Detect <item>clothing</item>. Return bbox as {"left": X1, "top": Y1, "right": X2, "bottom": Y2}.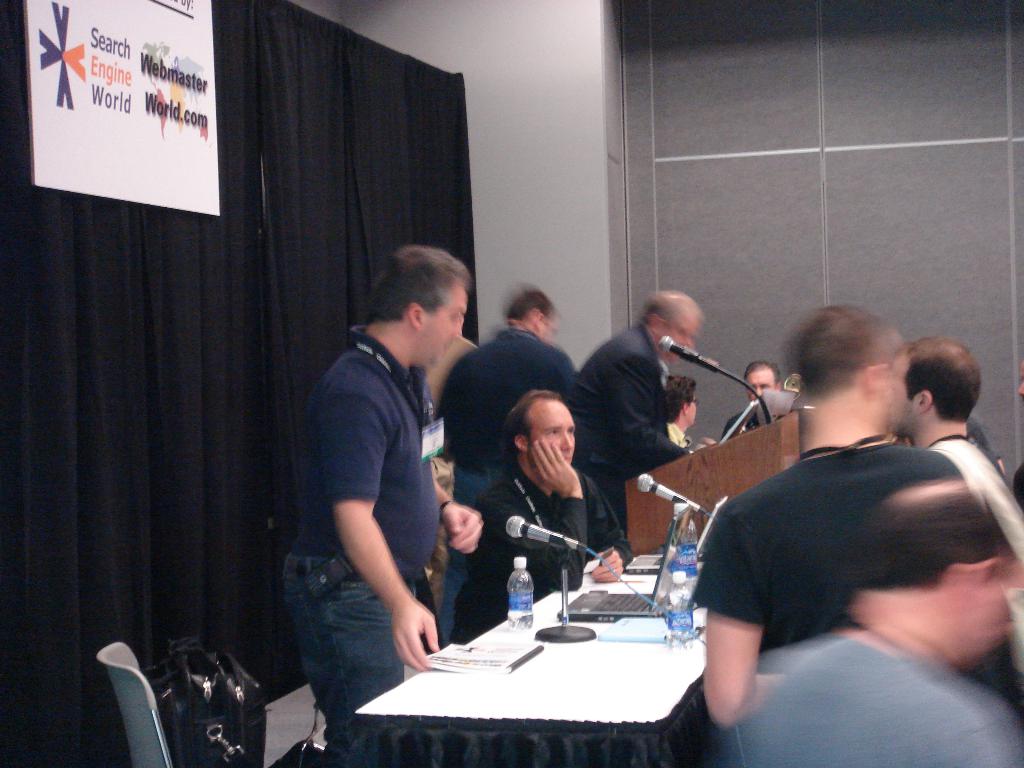
{"left": 435, "top": 324, "right": 573, "bottom": 643}.
